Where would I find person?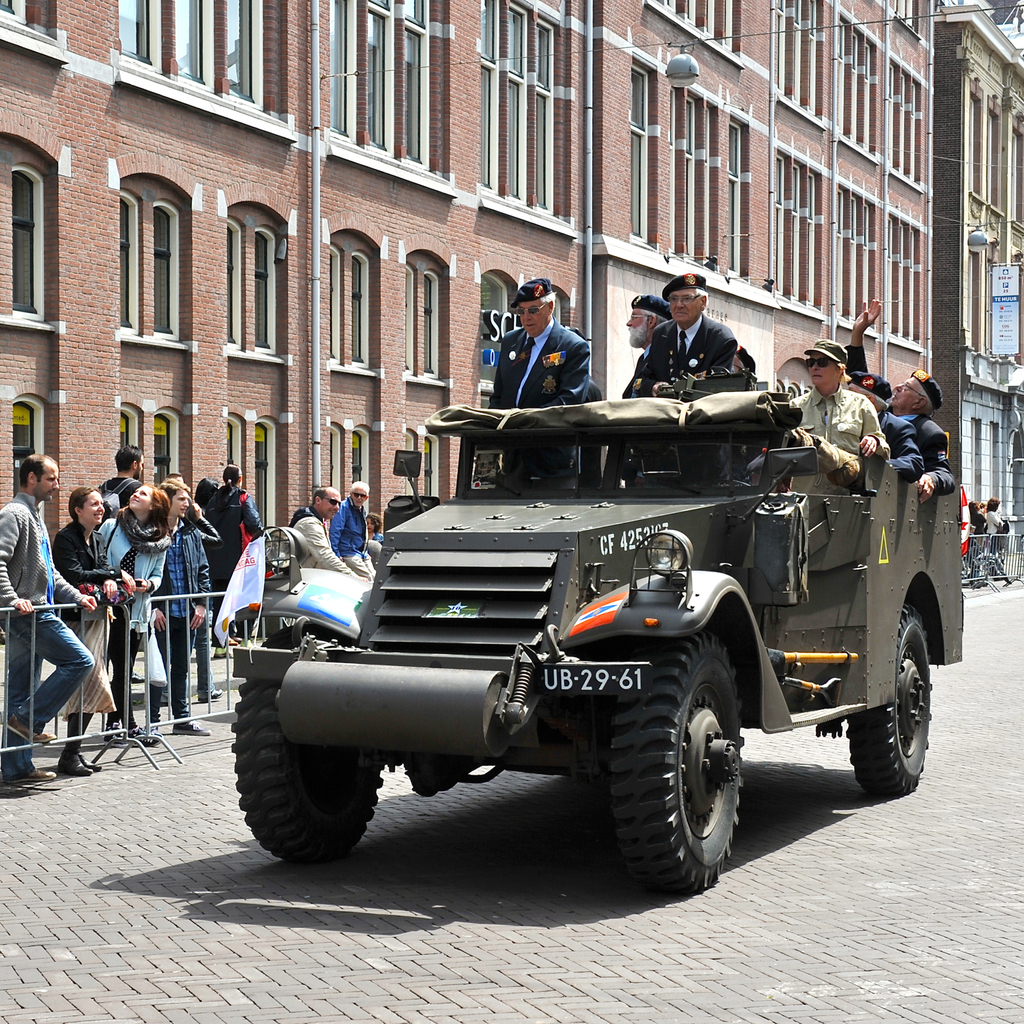
At BBox(0, 454, 98, 797).
